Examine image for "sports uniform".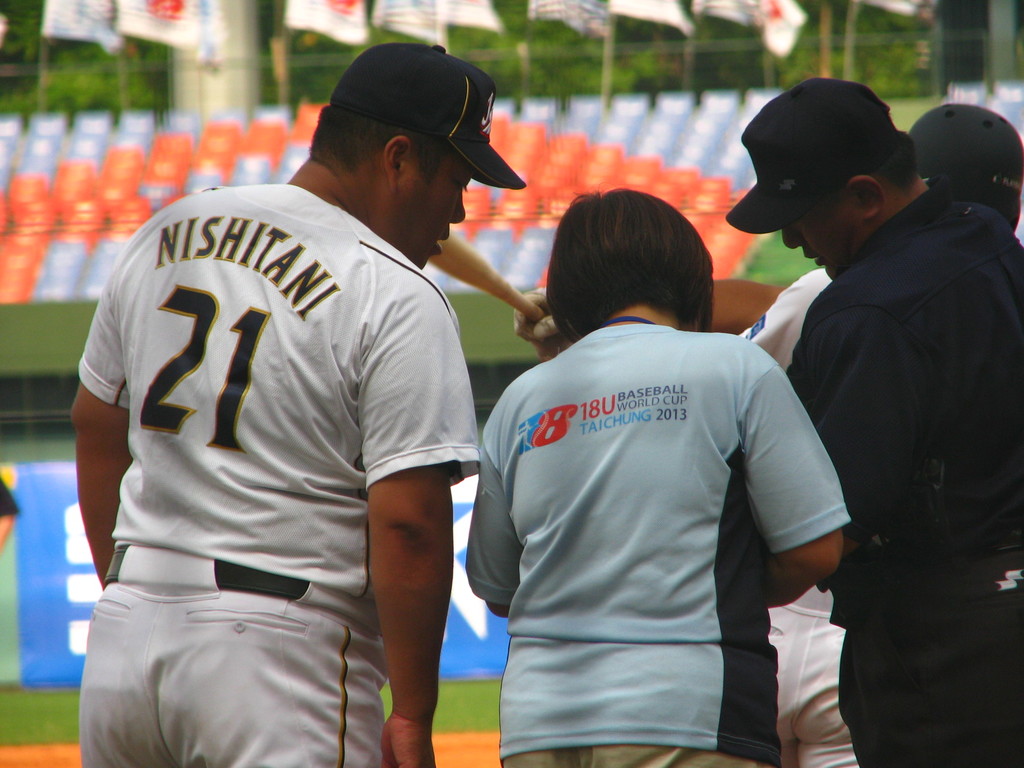
Examination result: crop(783, 178, 1023, 767).
